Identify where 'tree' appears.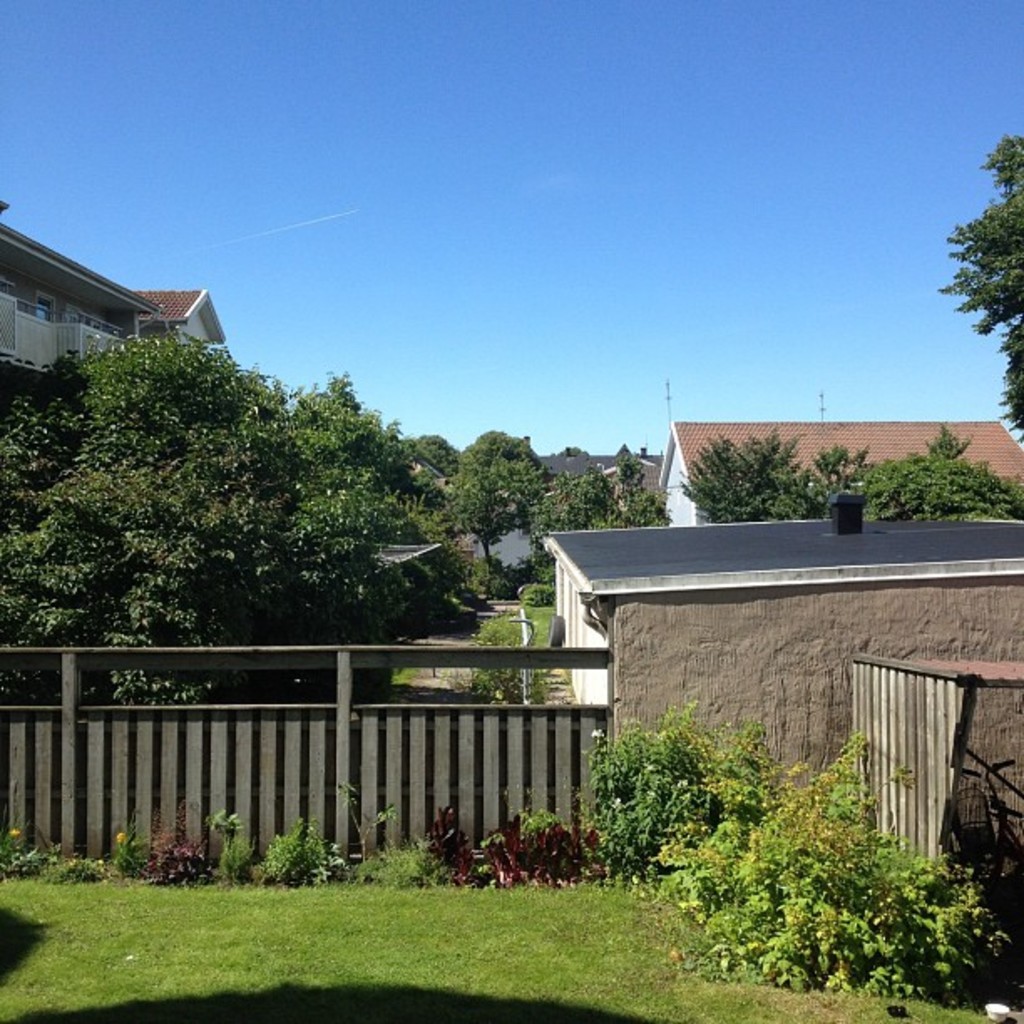
Appears at bbox=(852, 423, 1022, 520).
